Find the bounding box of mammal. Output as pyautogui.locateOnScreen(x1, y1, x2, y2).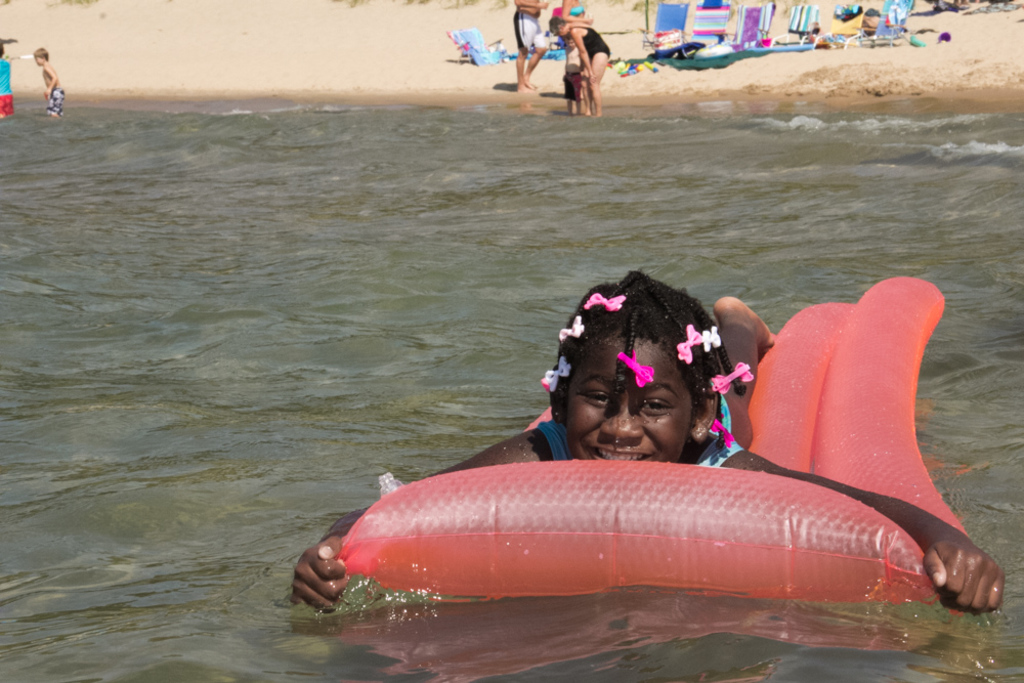
pyautogui.locateOnScreen(517, 0, 545, 96).
